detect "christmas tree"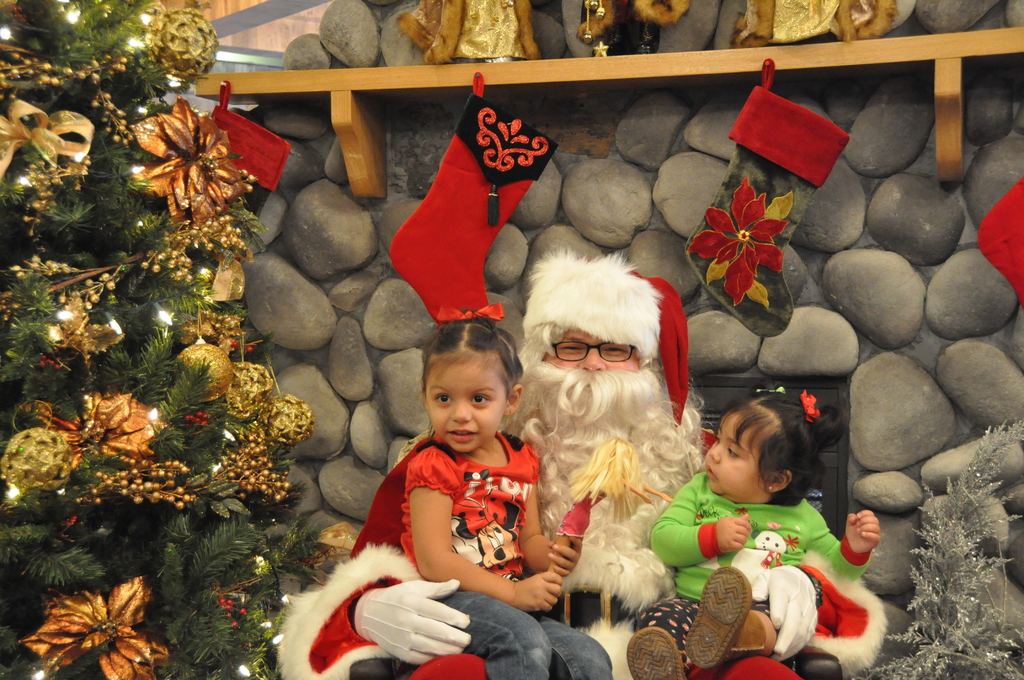
box(0, 0, 349, 679)
